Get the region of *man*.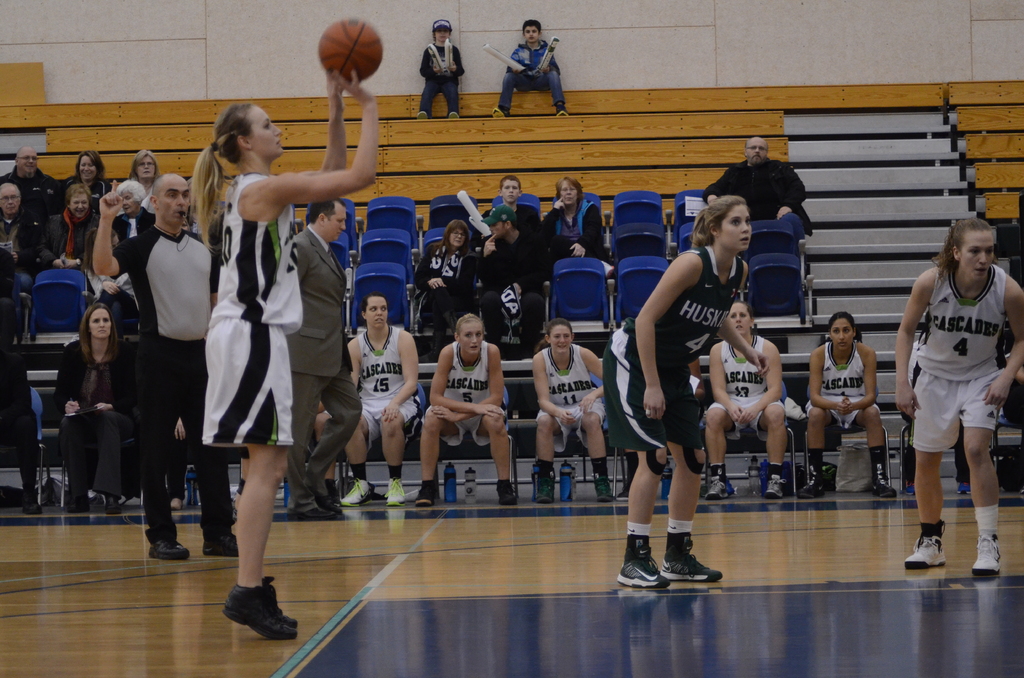
[x1=280, y1=193, x2=367, y2=526].
